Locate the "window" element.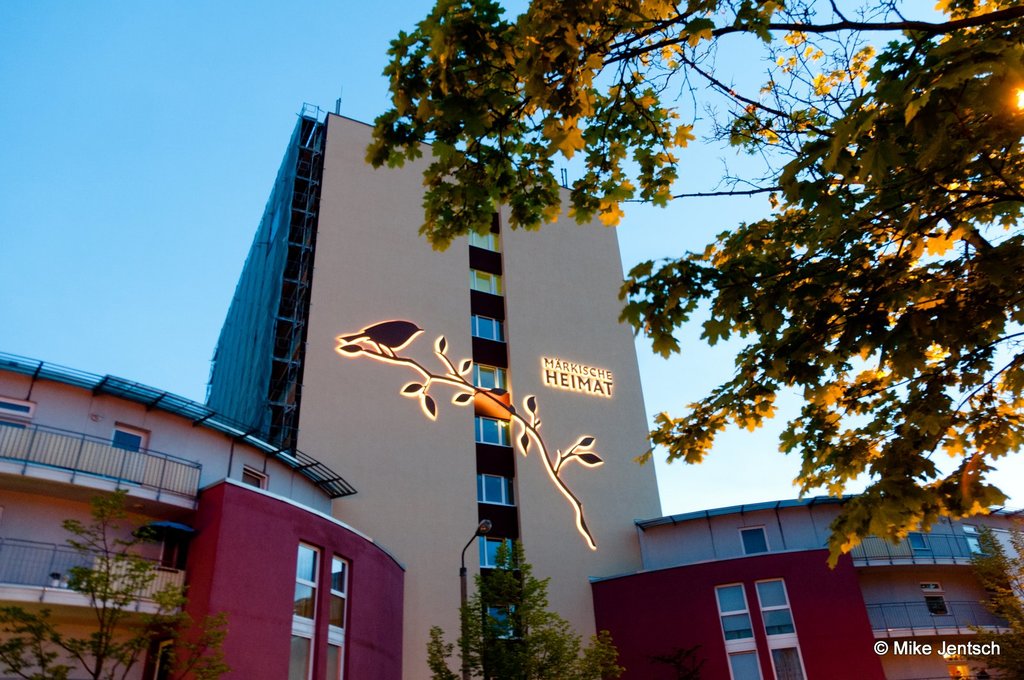
Element bbox: 743/524/765/554.
